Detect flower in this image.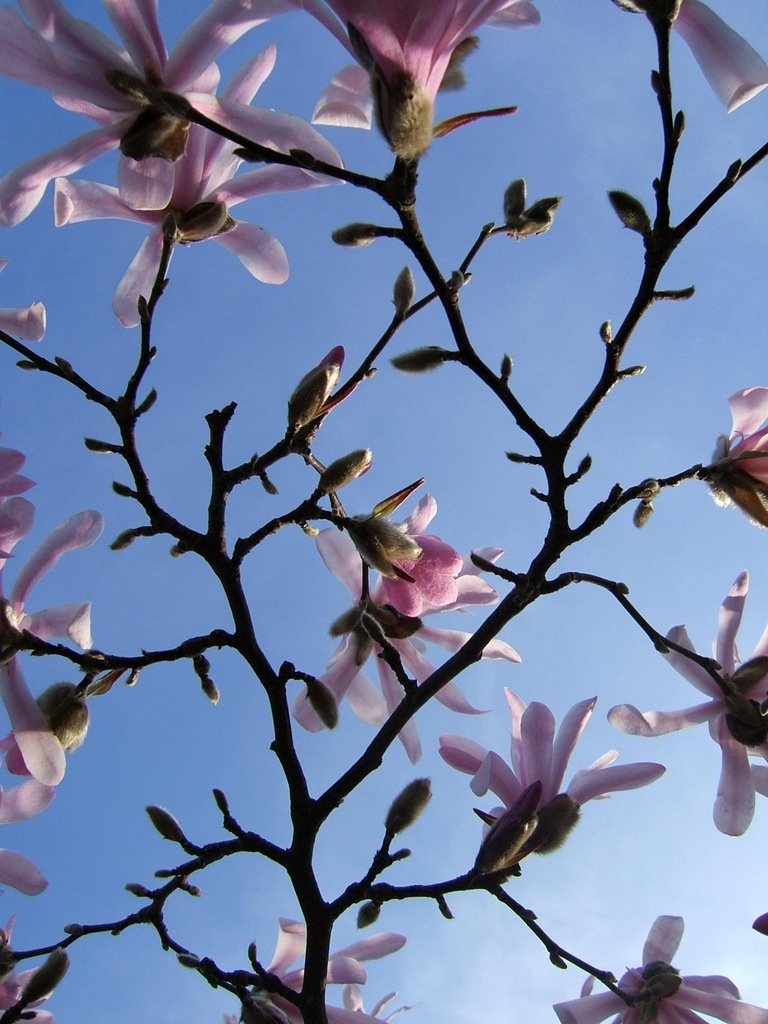
Detection: bbox=[627, 0, 767, 114].
